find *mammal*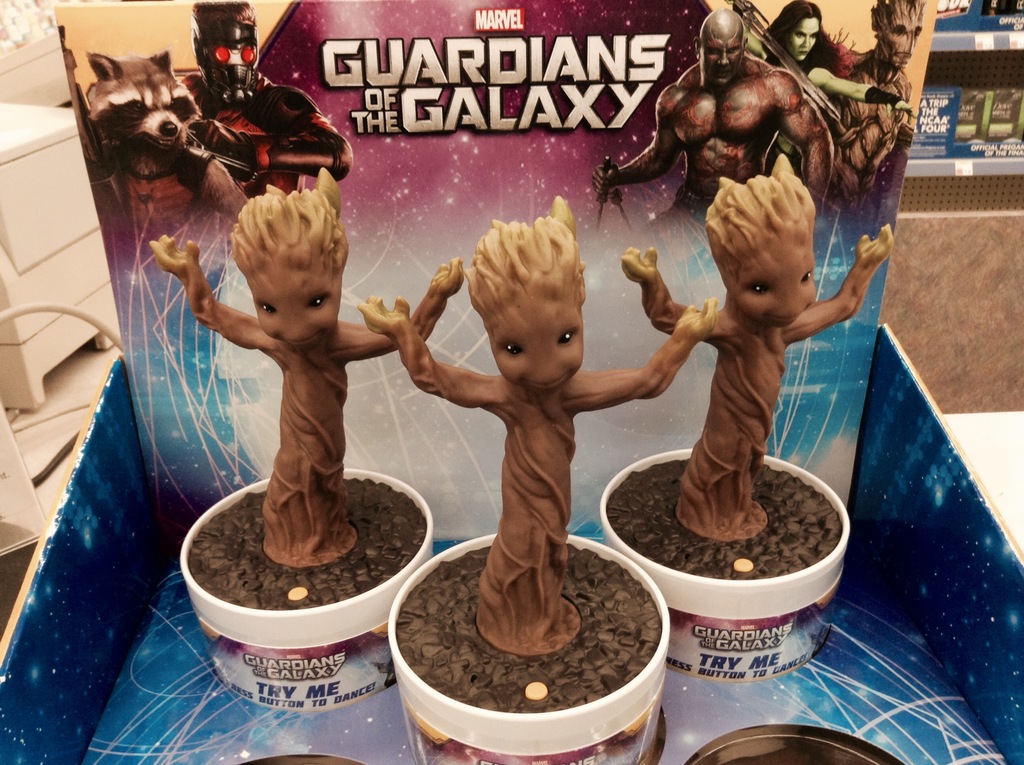
x1=824 y1=1 x2=924 y2=214
